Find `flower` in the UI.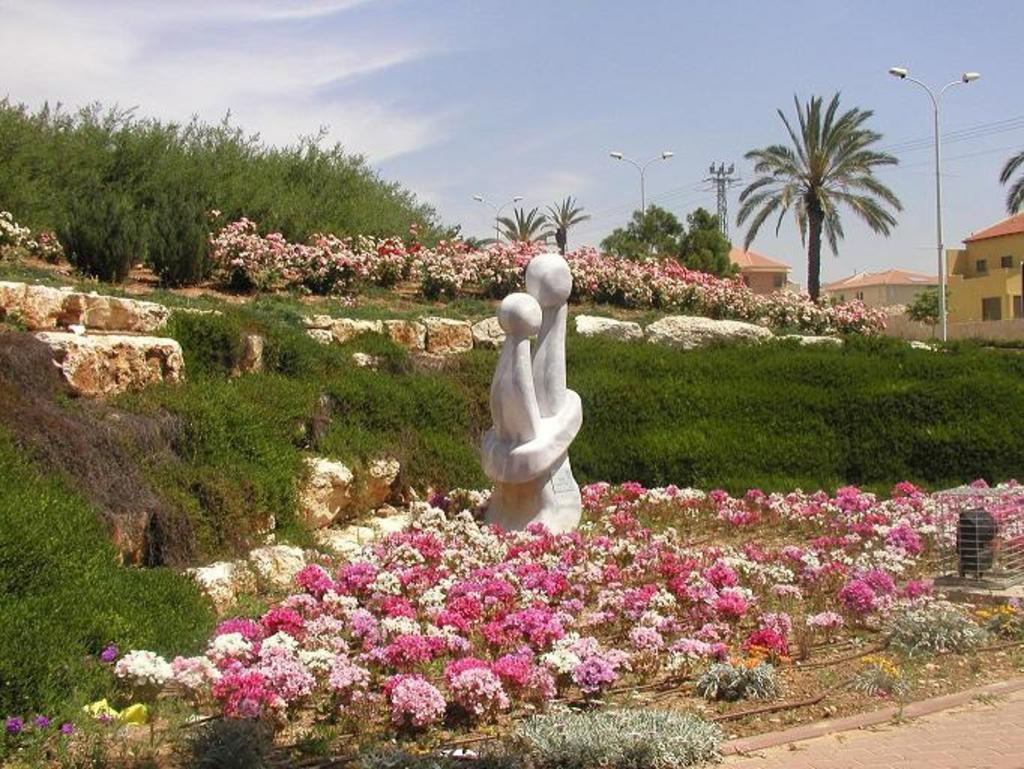
UI element at BBox(3, 713, 26, 733).
